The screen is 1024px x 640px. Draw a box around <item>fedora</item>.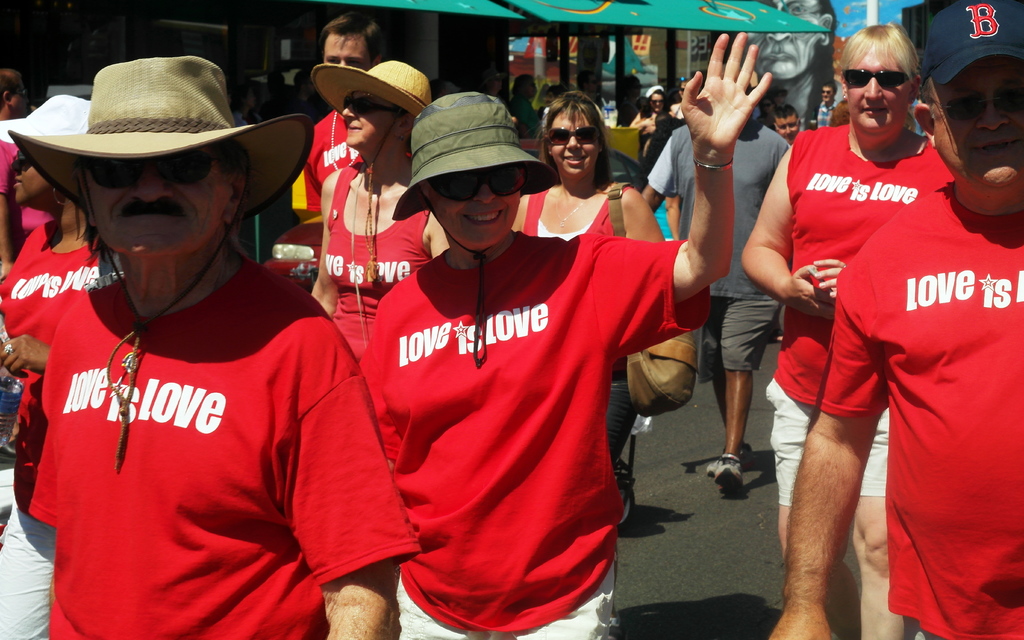
0 58 313 450.
